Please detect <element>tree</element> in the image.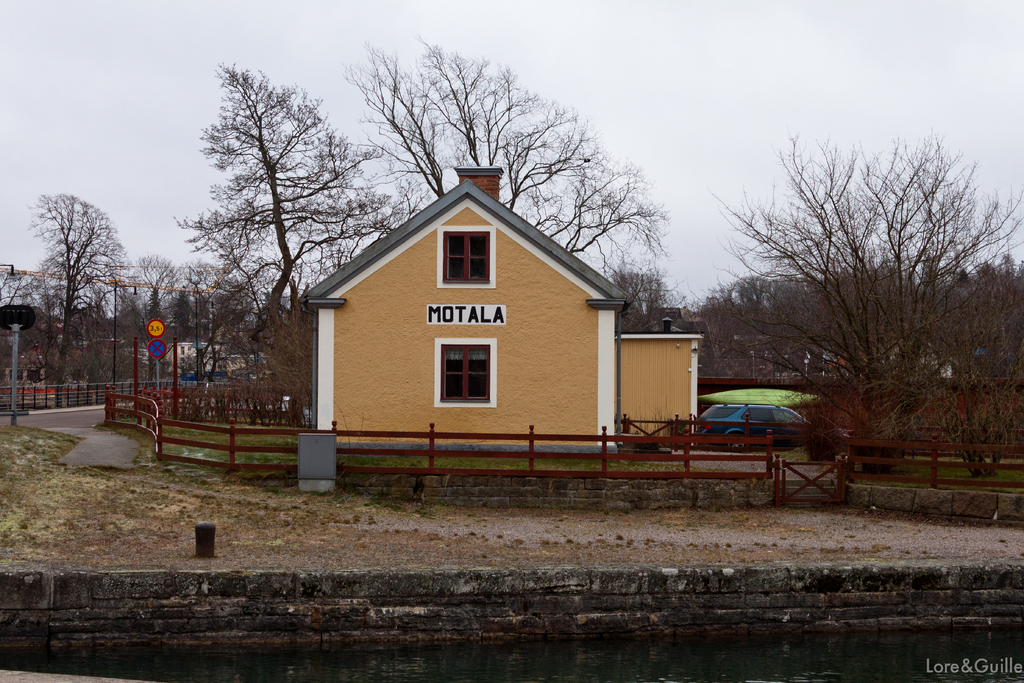
25 191 140 407.
